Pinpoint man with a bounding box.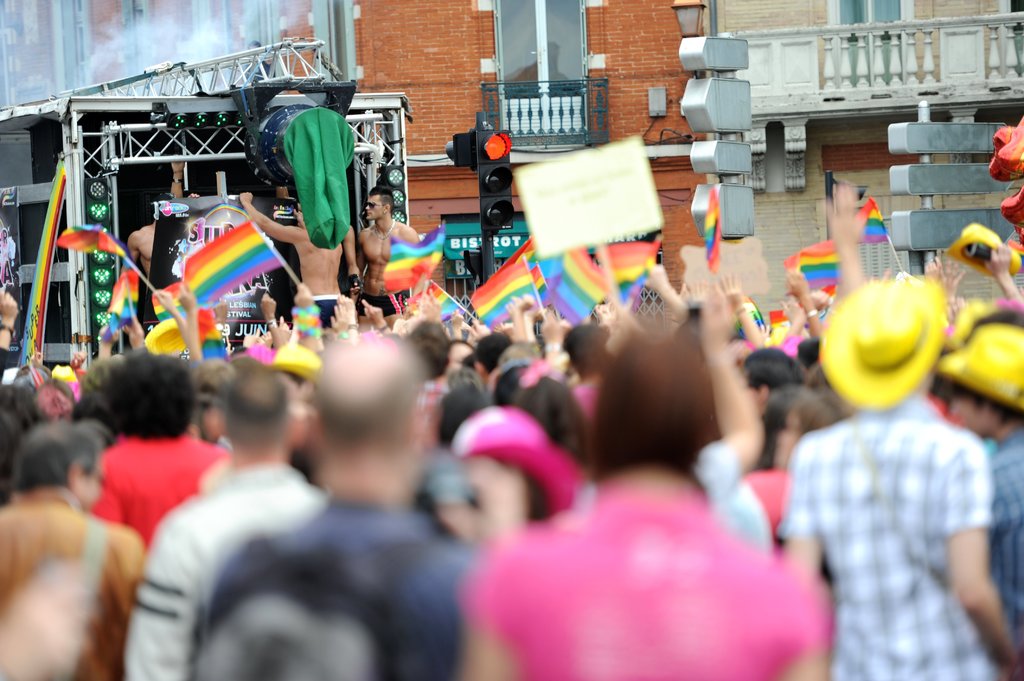
<bbox>356, 183, 422, 324</bbox>.
